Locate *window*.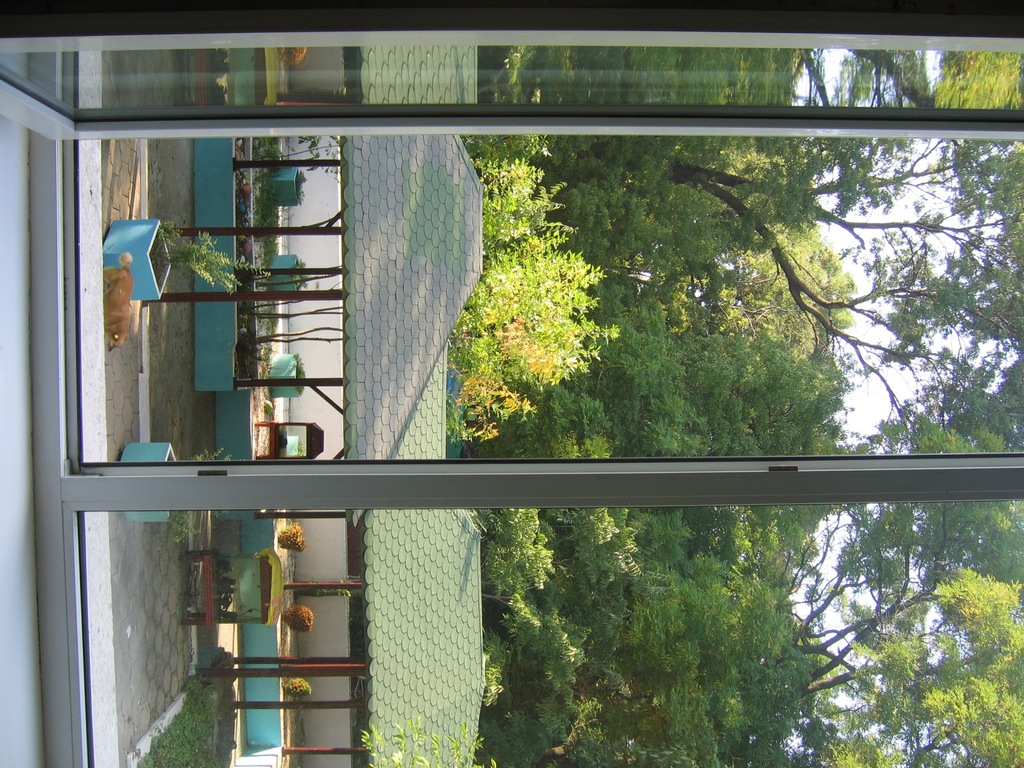
Bounding box: bbox=(0, 1, 1023, 767).
